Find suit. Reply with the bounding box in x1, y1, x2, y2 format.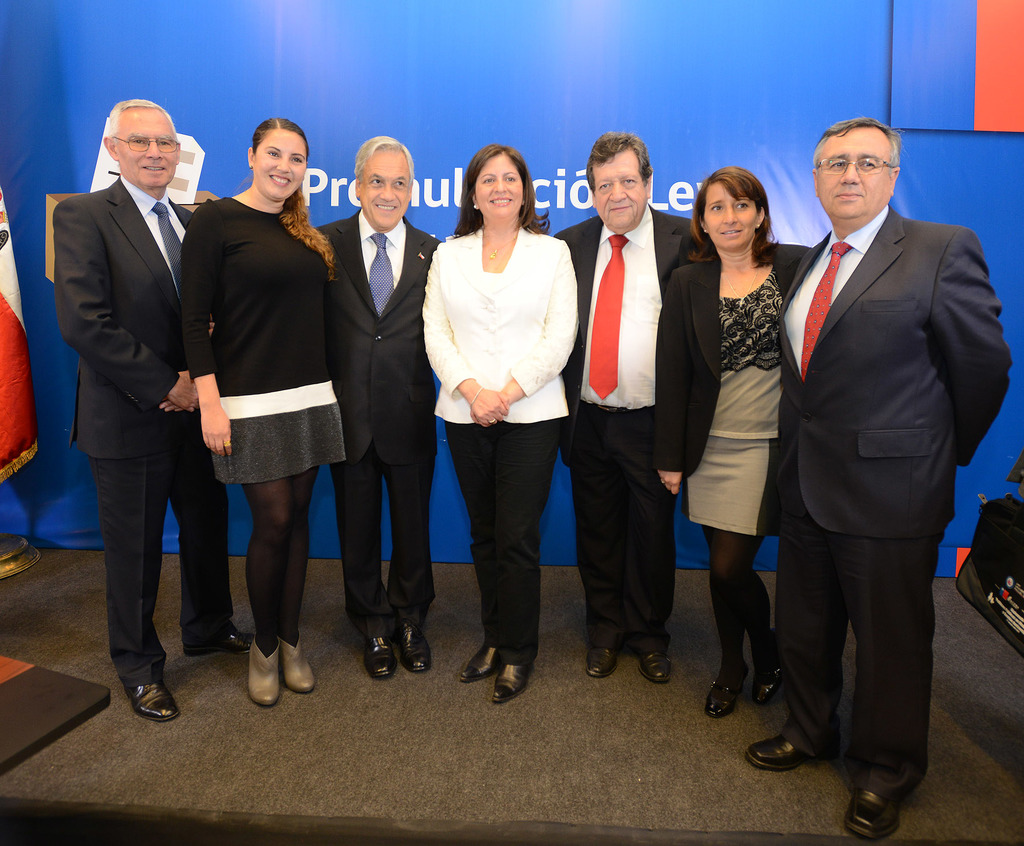
770, 120, 991, 814.
